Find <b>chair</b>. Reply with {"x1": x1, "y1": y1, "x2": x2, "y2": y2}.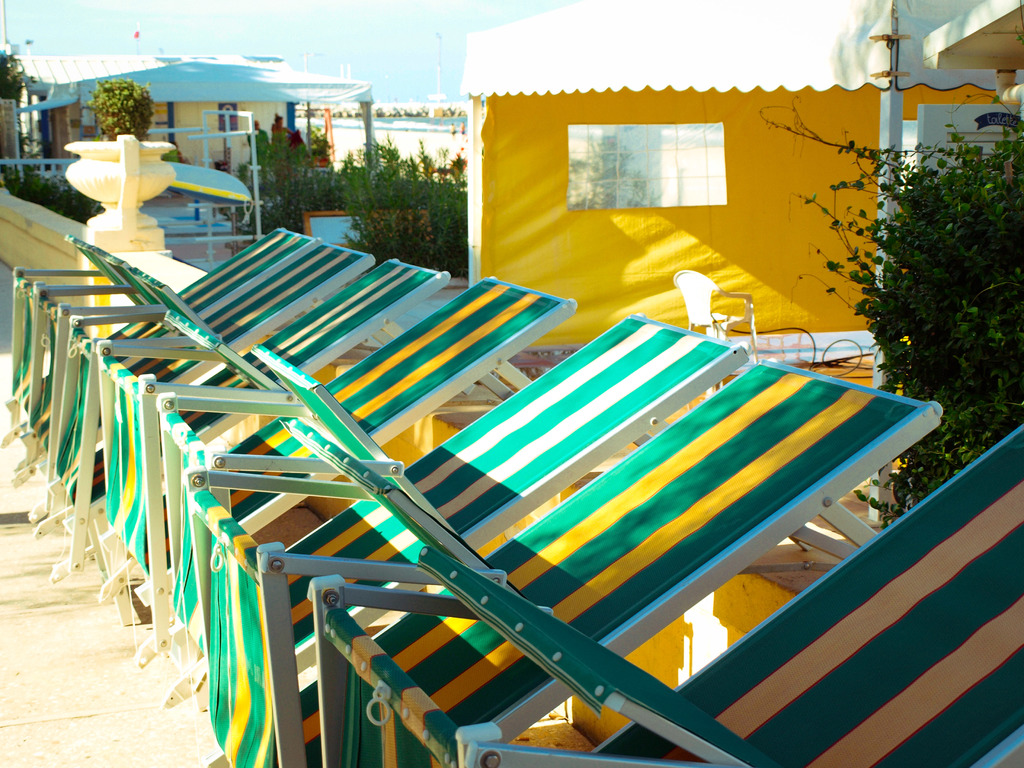
{"x1": 668, "y1": 264, "x2": 760, "y2": 353}.
